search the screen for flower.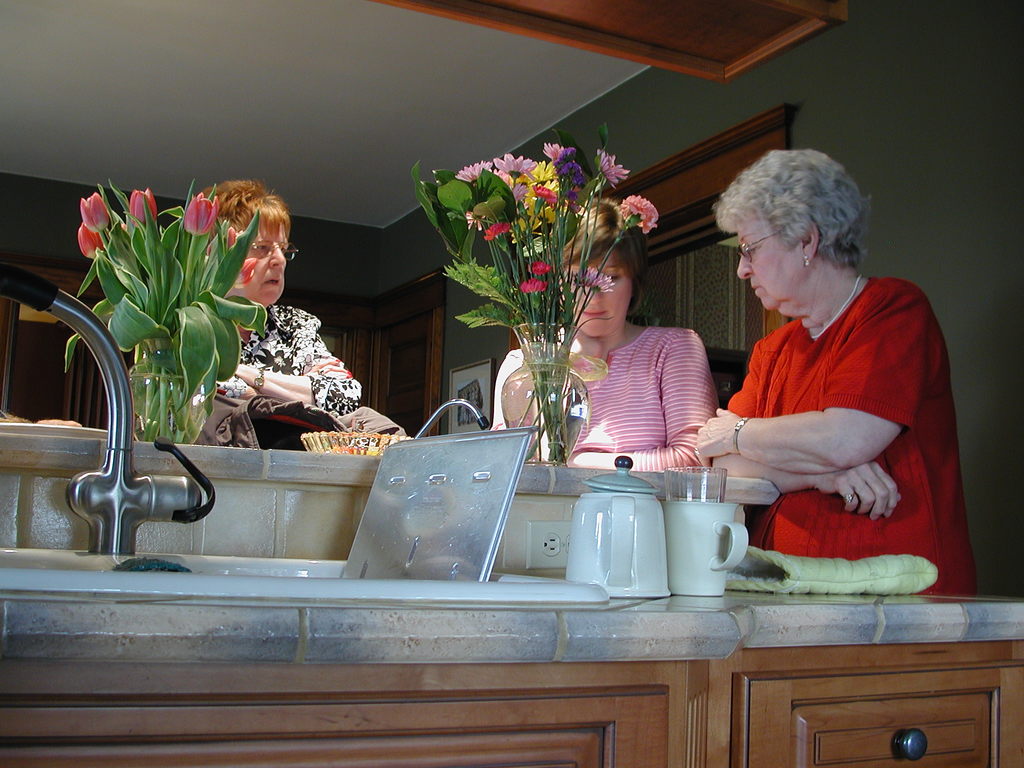
Found at [x1=527, y1=257, x2=550, y2=276].
